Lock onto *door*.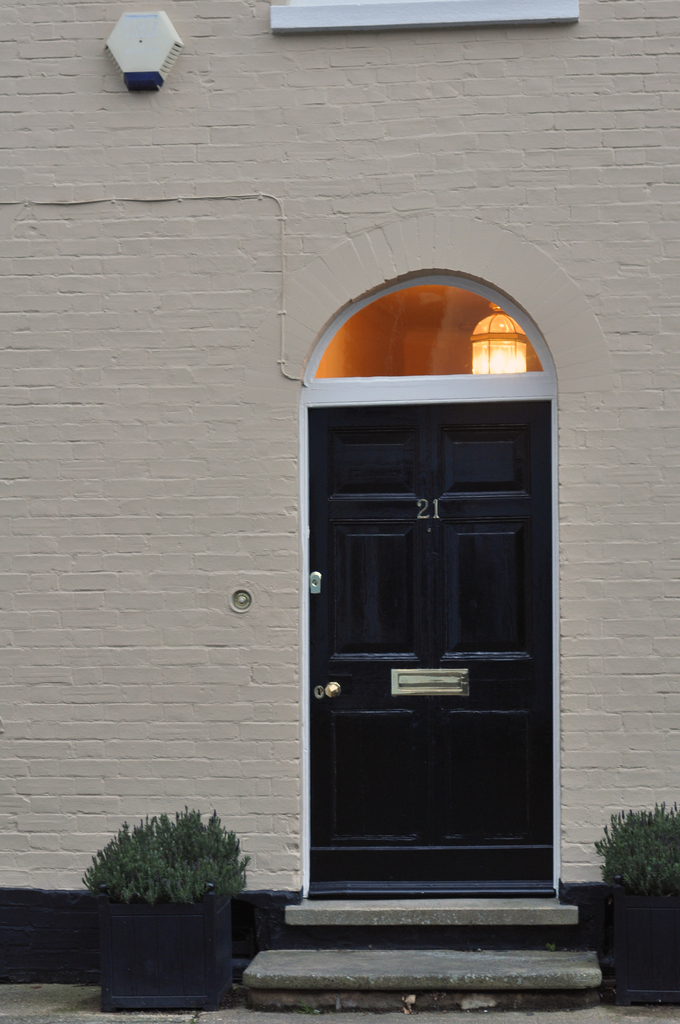
Locked: (306, 344, 549, 910).
